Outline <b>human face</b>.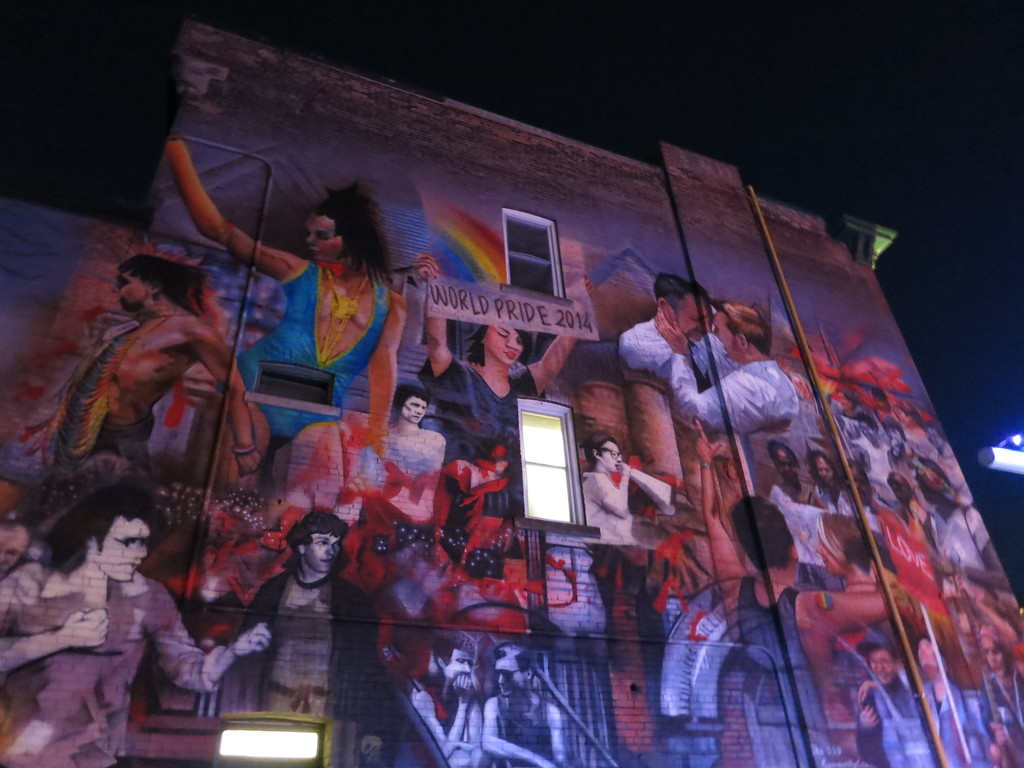
Outline: pyautogui.locateOnScreen(680, 292, 714, 343).
